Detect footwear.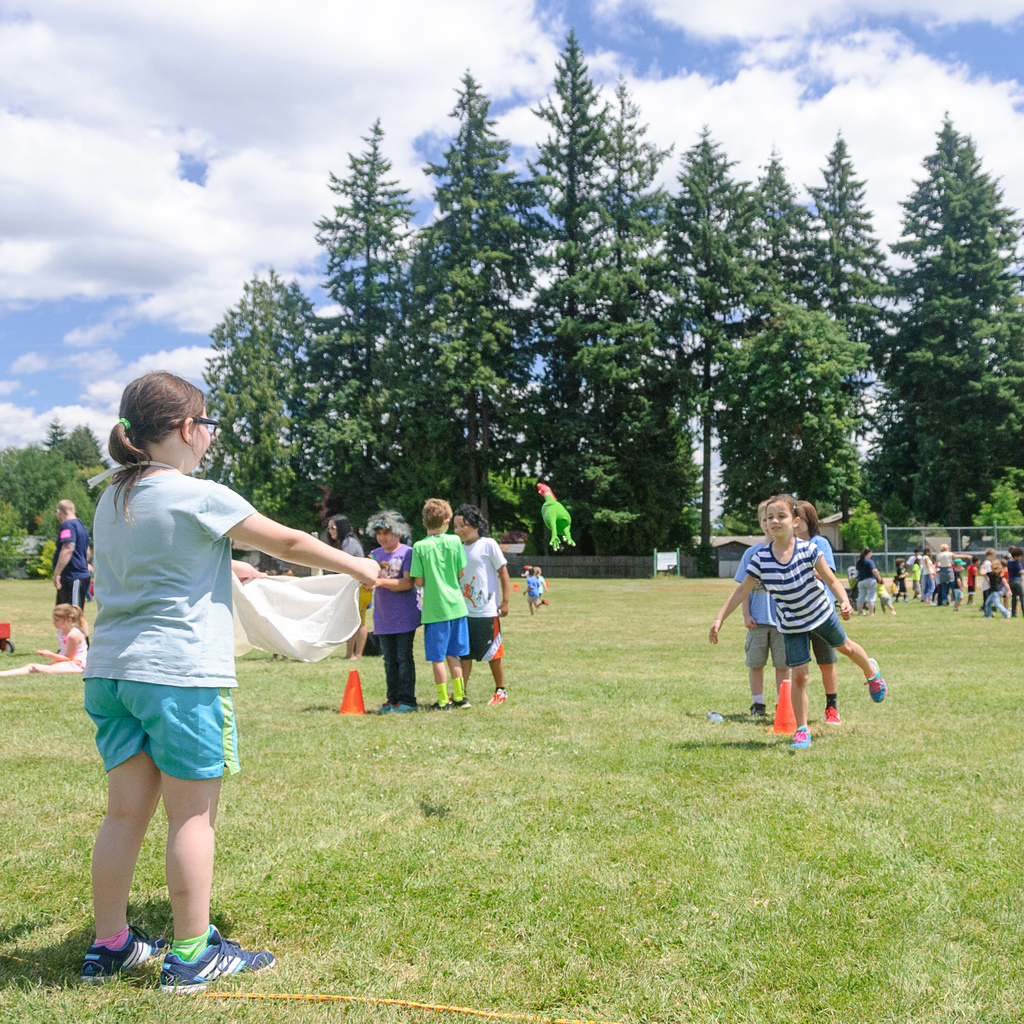
Detected at {"x1": 790, "y1": 725, "x2": 812, "y2": 749}.
